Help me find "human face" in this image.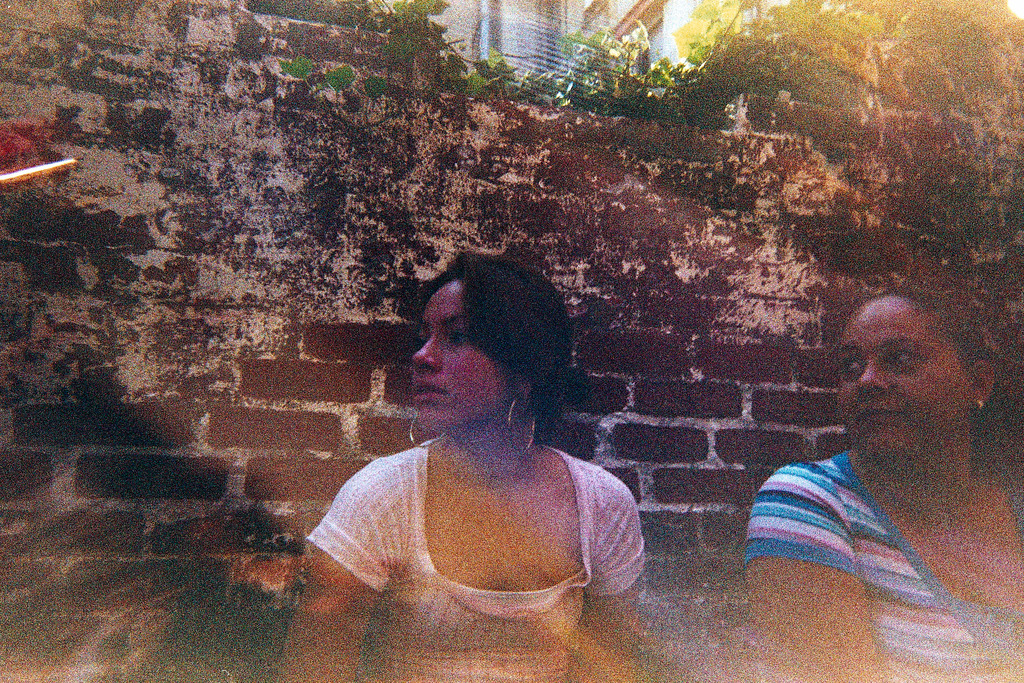
Found it: 408/277/515/424.
